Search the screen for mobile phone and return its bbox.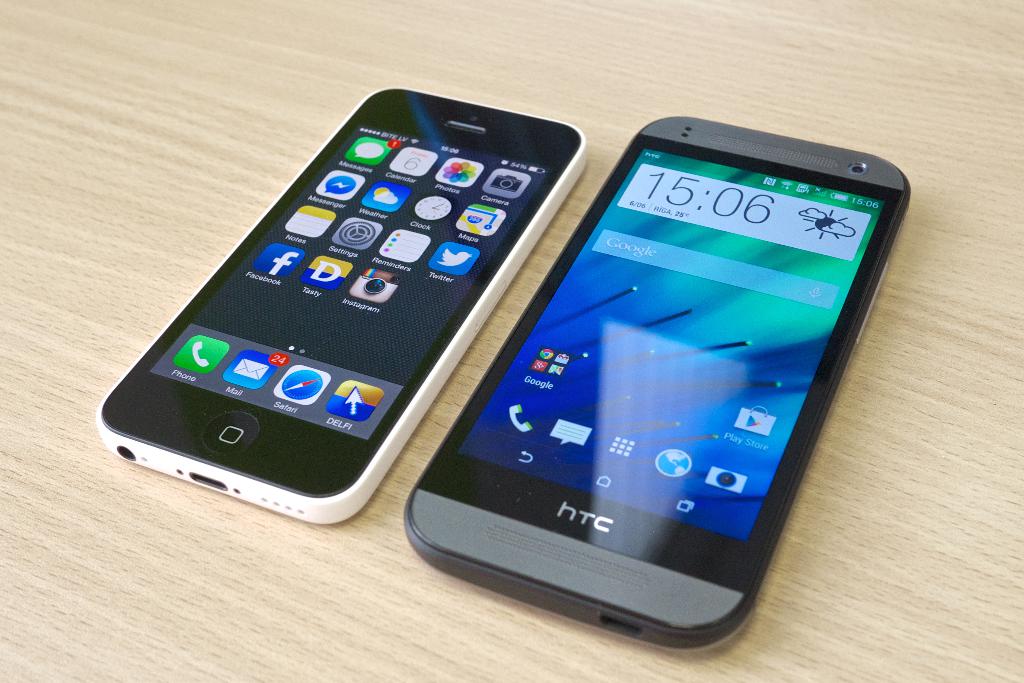
Found: x1=93 y1=78 x2=594 y2=522.
